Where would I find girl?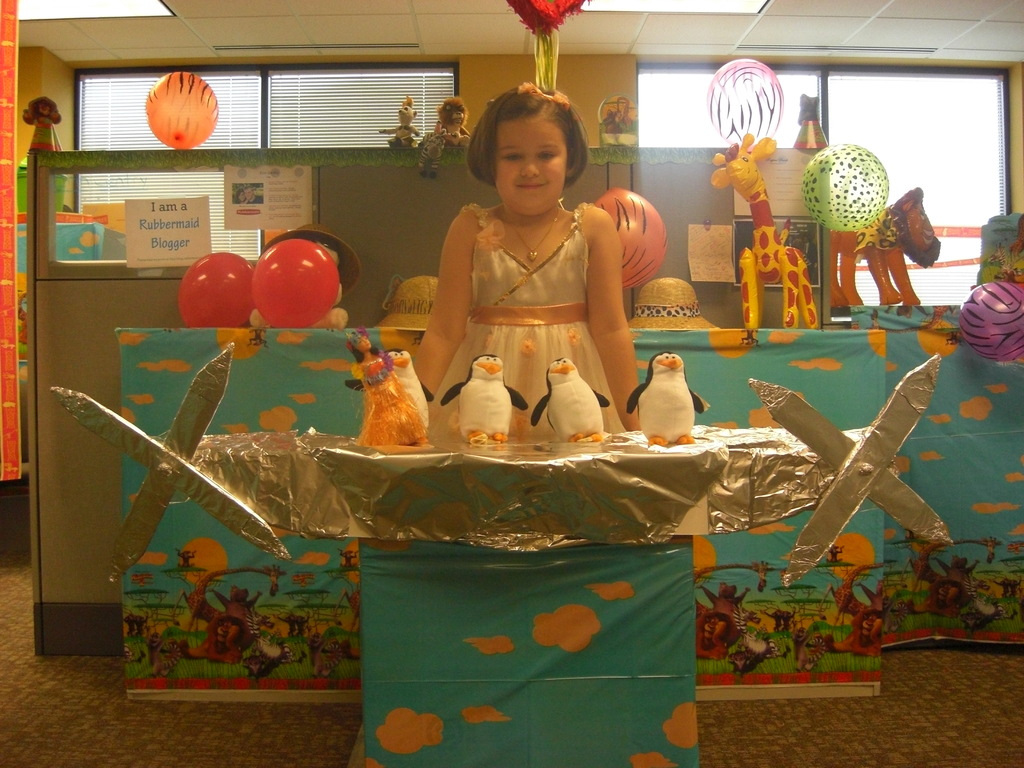
At 348,330,420,447.
